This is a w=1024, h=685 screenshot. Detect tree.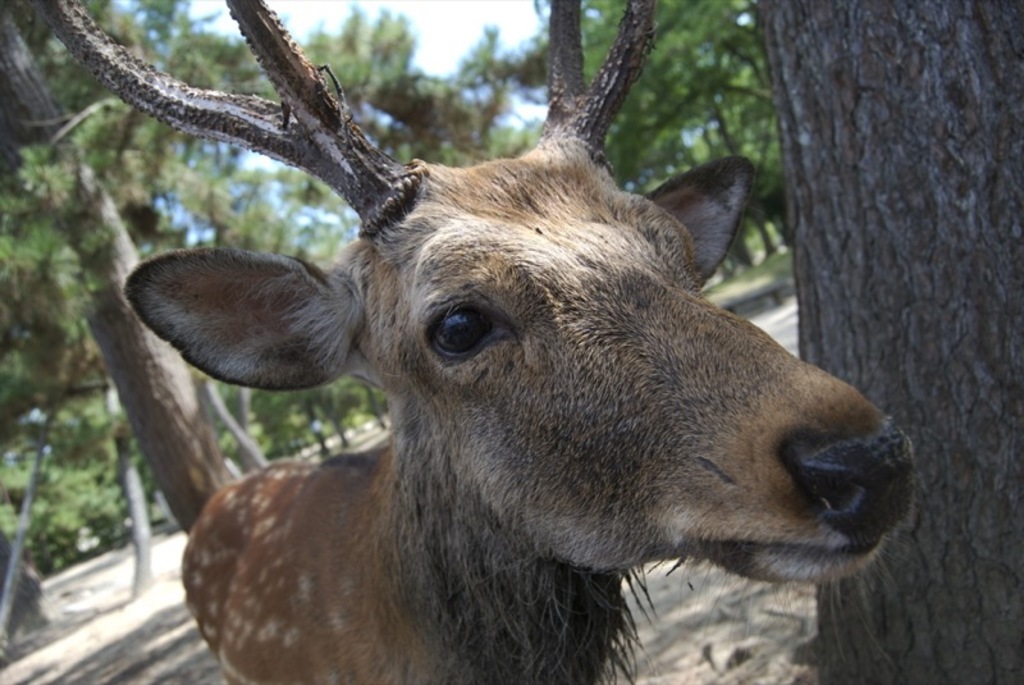
locate(99, 1, 293, 119).
